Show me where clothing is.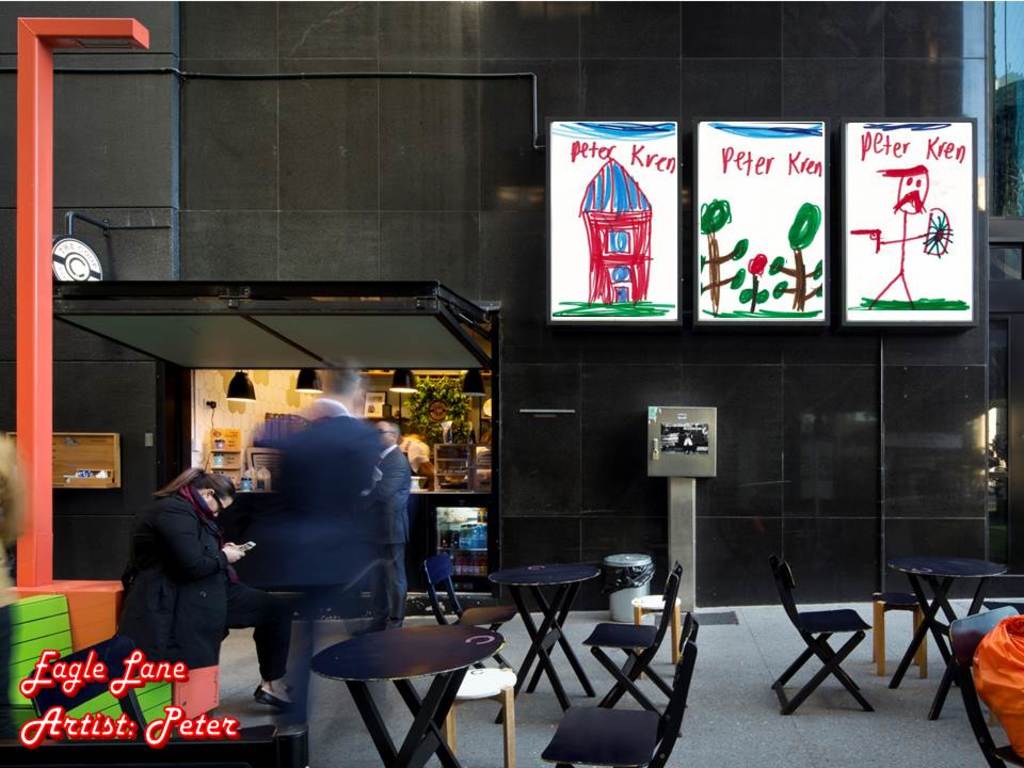
clothing is at pyautogui.locateOnScreen(370, 447, 418, 627).
